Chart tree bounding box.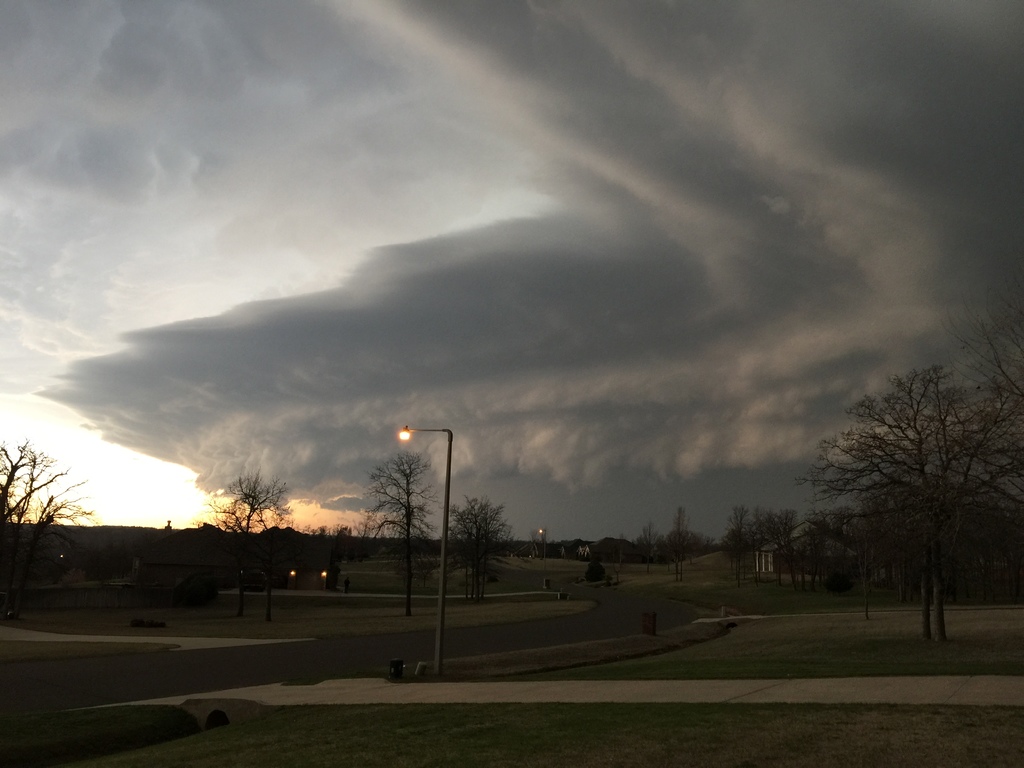
Charted: rect(806, 503, 858, 591).
